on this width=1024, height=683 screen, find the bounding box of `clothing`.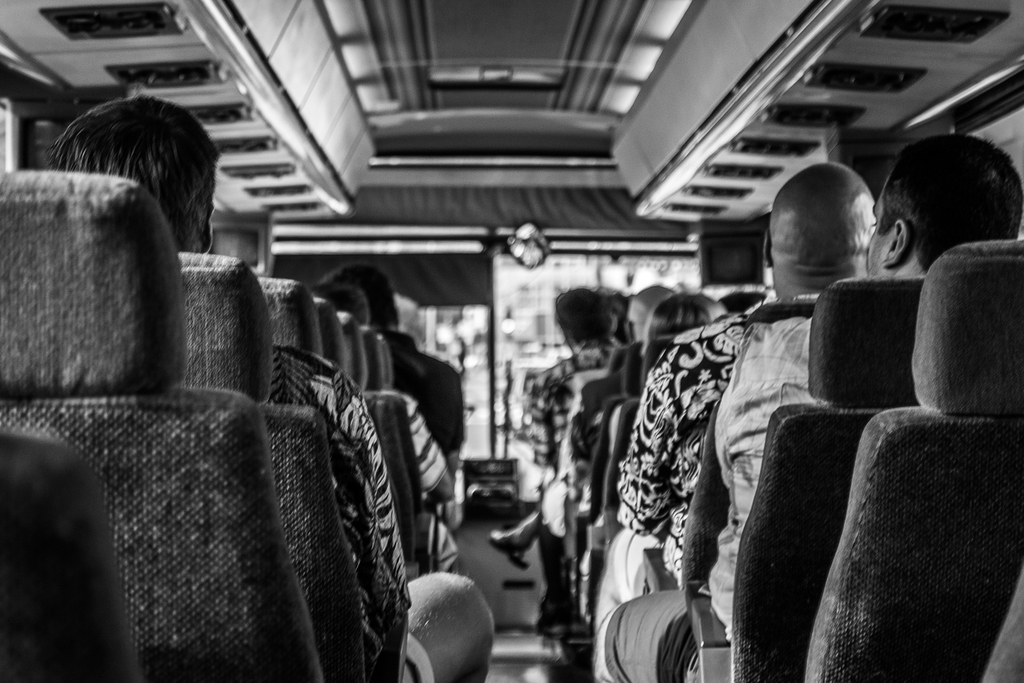
Bounding box: {"left": 376, "top": 329, "right": 468, "bottom": 457}.
